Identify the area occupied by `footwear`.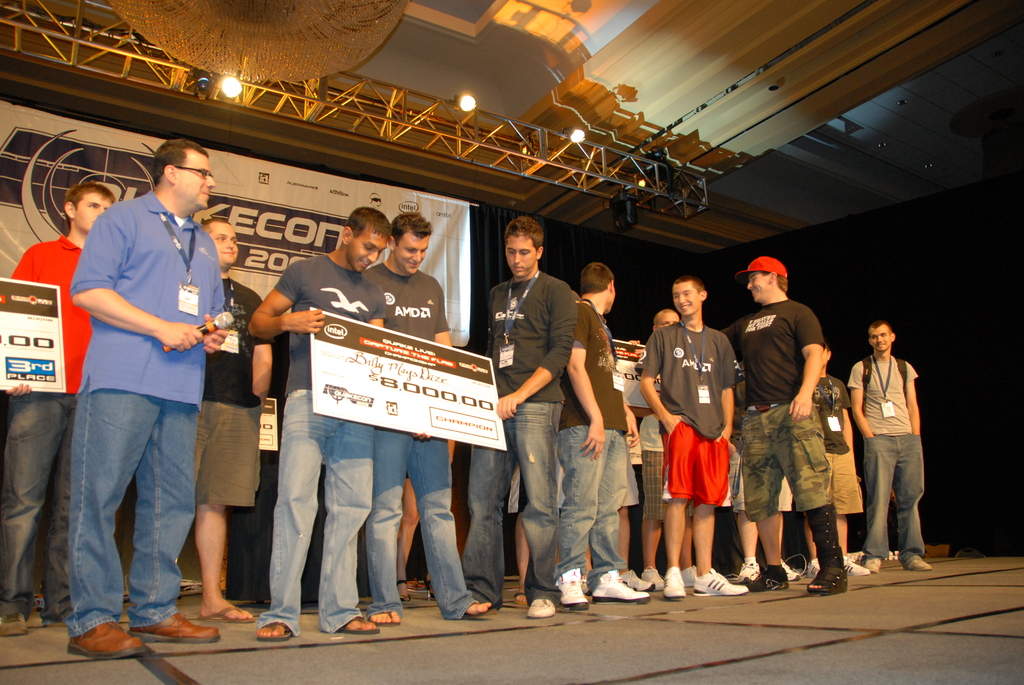
Area: 666 567 684 594.
